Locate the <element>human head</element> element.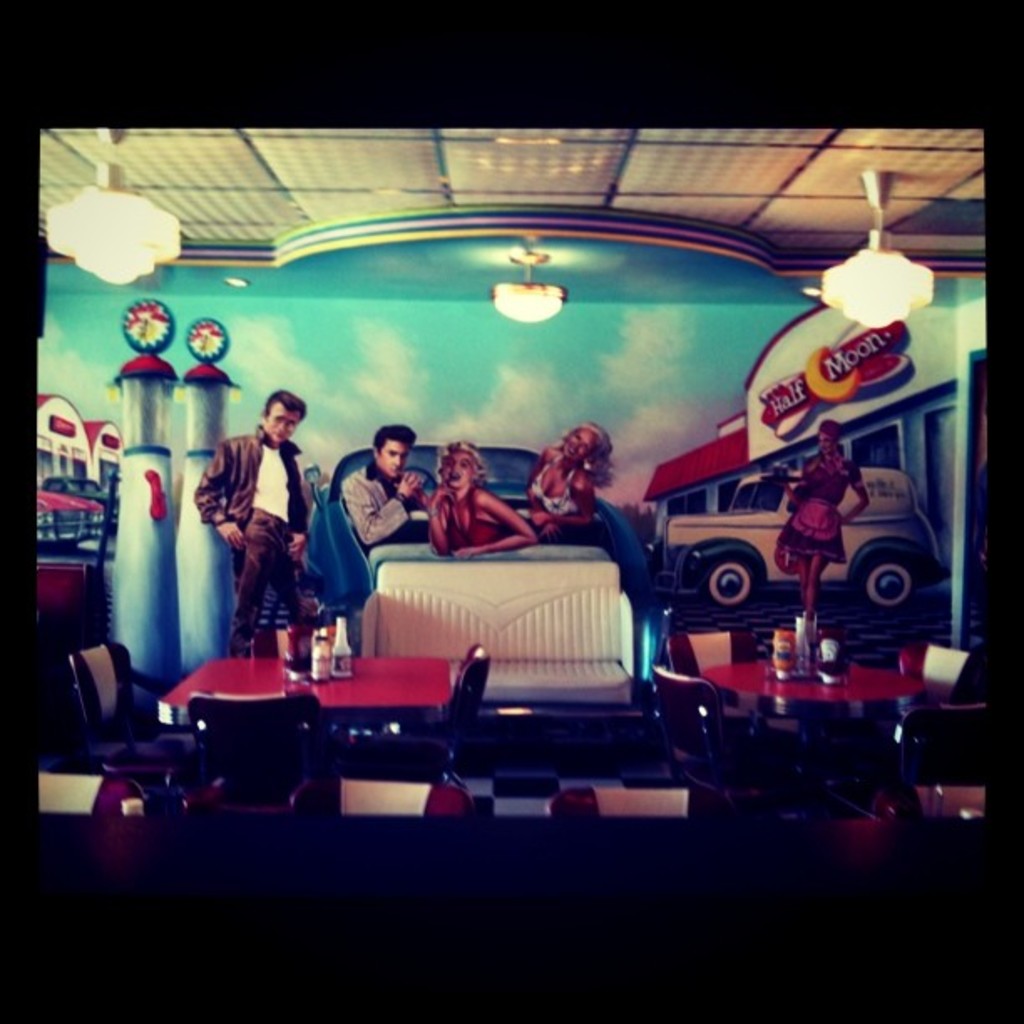
Element bbox: locate(557, 418, 617, 474).
